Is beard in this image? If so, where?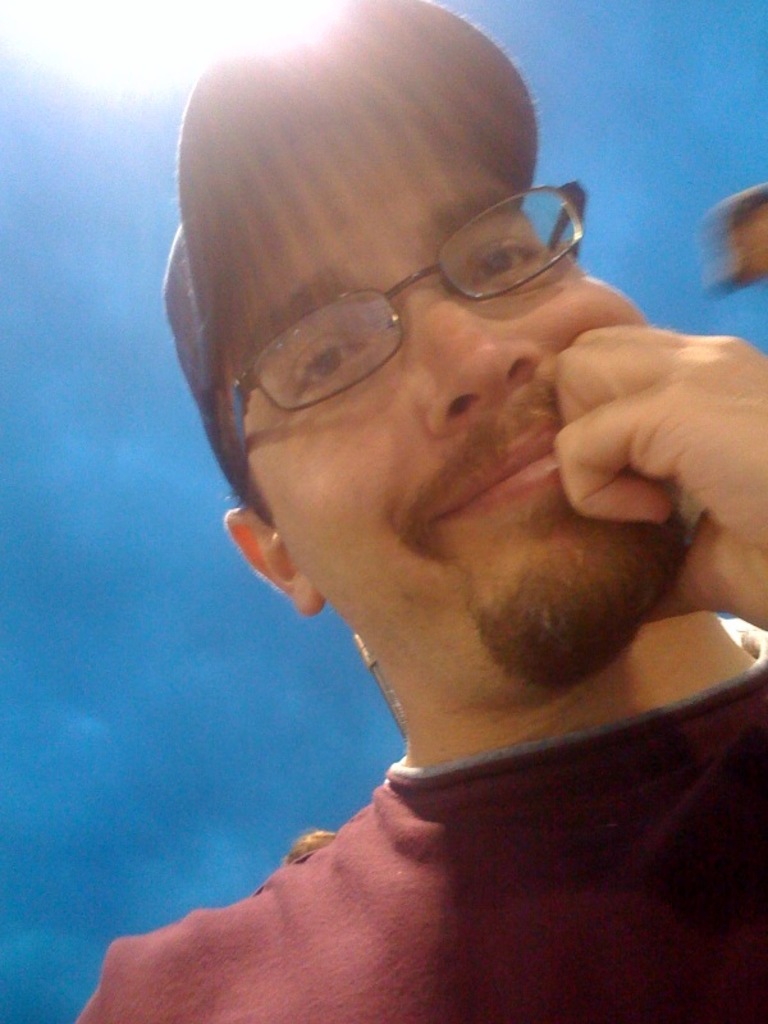
Yes, at [left=433, top=503, right=657, bottom=678].
